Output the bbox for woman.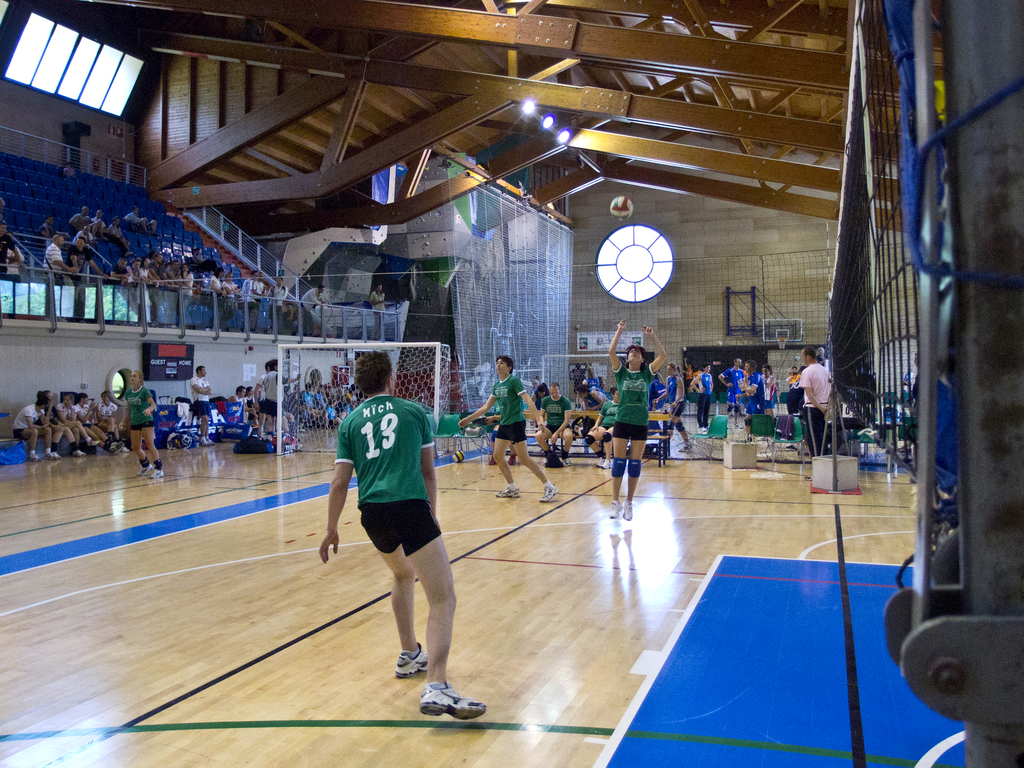
select_region(210, 266, 224, 306).
